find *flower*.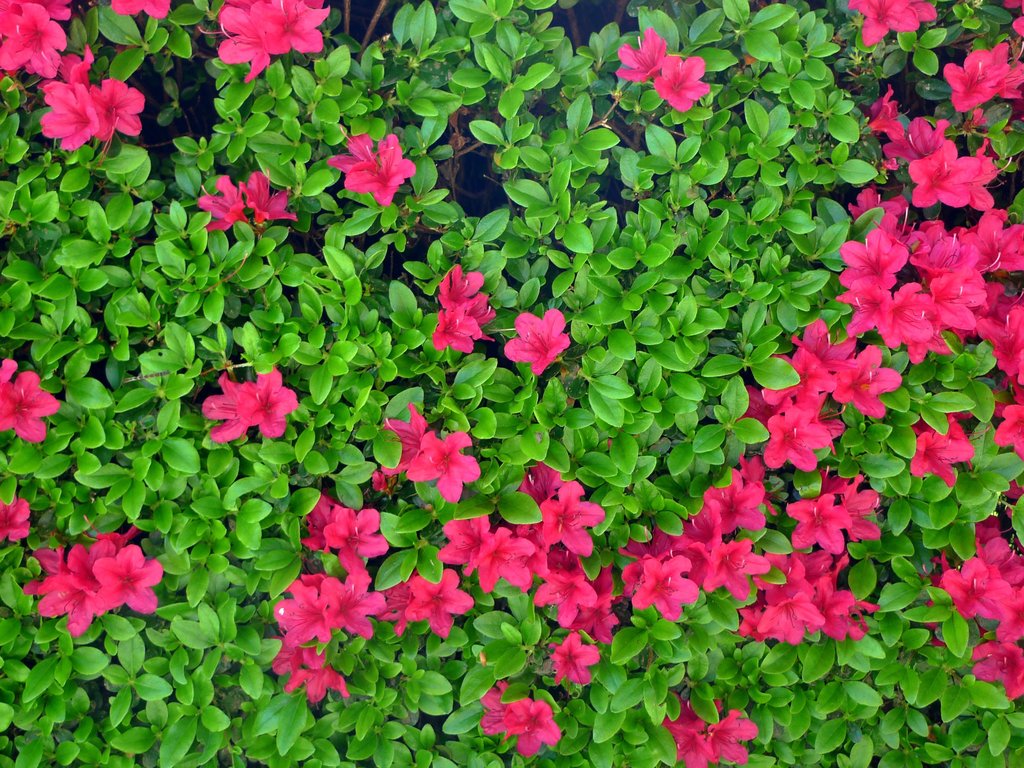
pyautogui.locateOnScreen(408, 429, 488, 504).
